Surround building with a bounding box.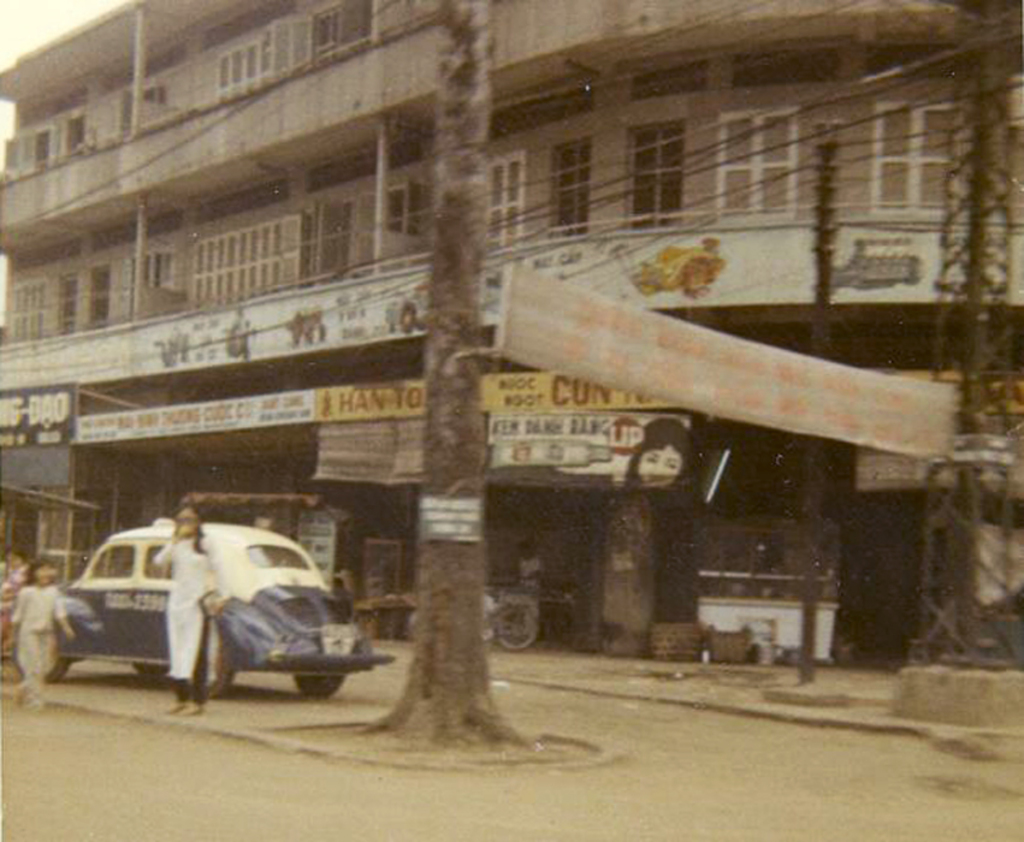
0:0:1023:666.
